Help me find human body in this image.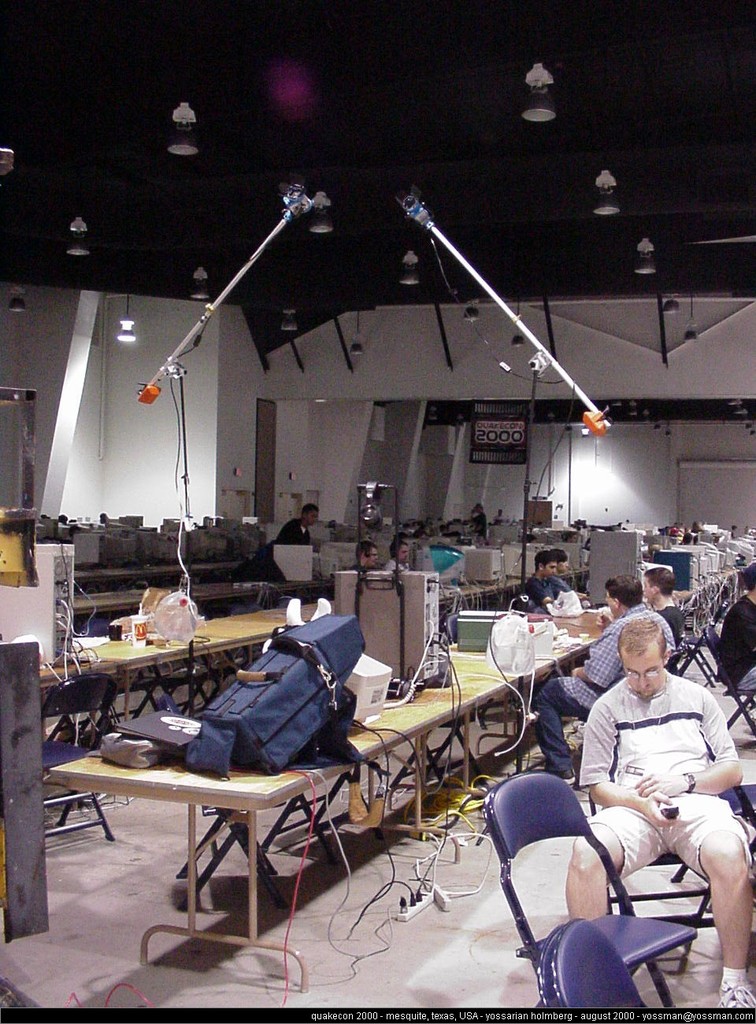
Found it: box=[524, 551, 559, 616].
